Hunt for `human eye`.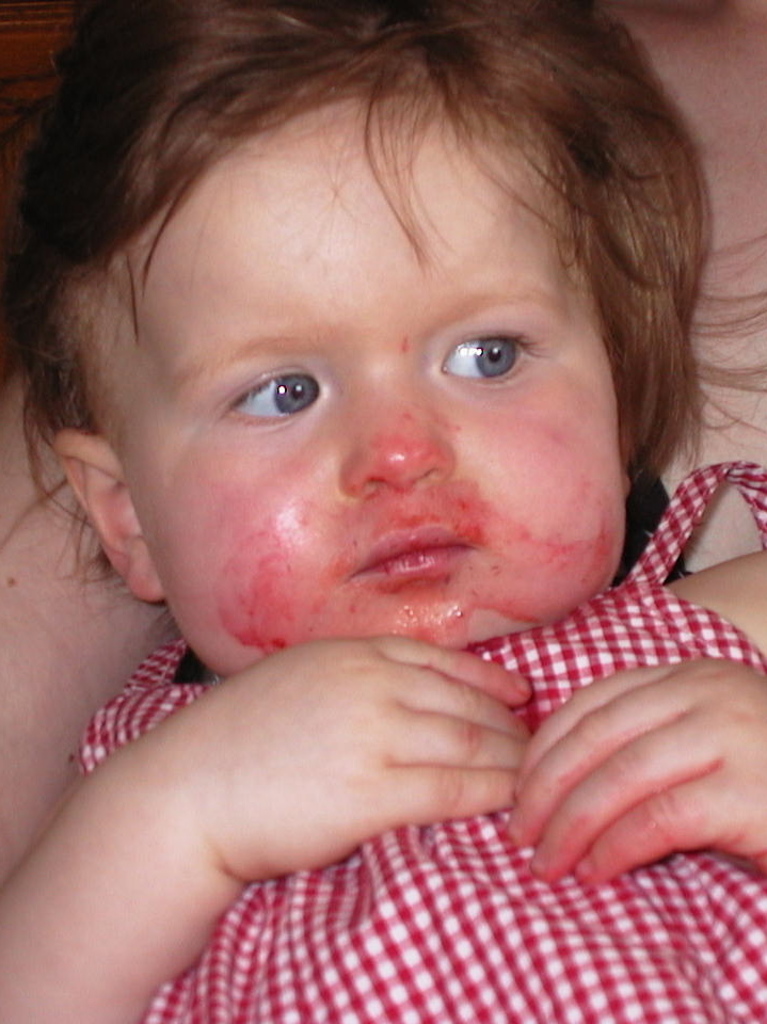
Hunted down at crop(436, 316, 559, 393).
